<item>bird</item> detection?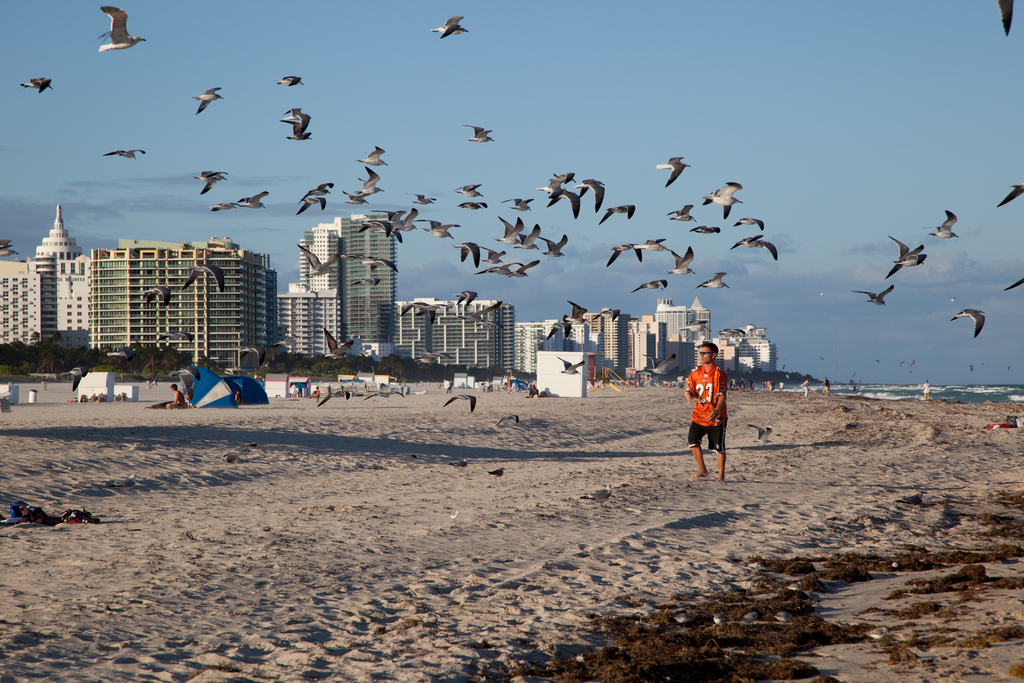
x1=543, y1=321, x2=582, y2=343
